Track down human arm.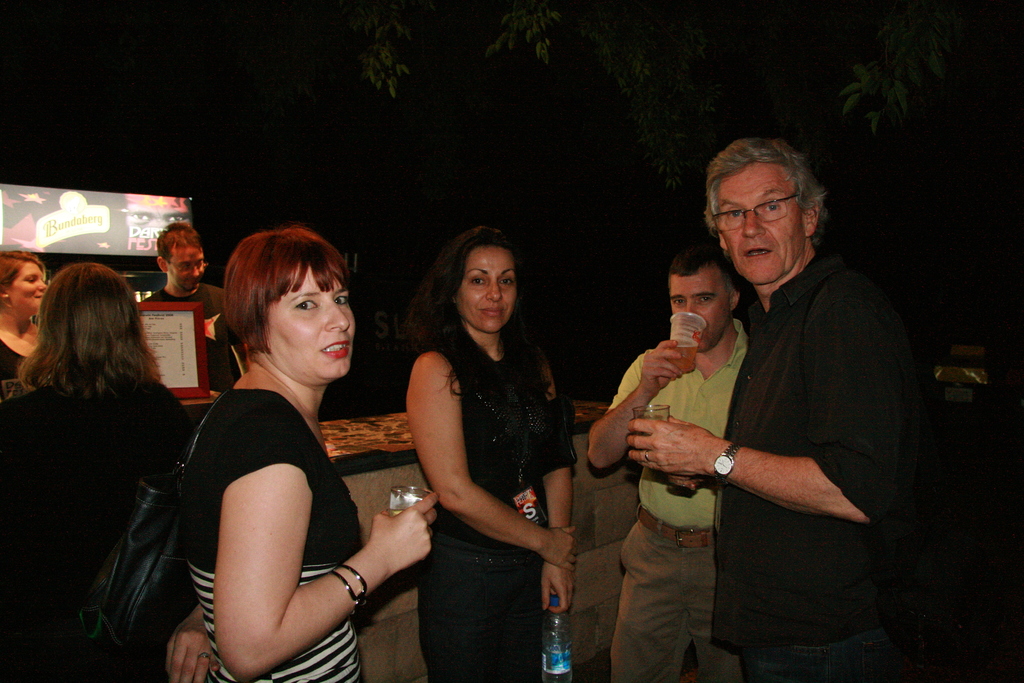
Tracked to [x1=625, y1=274, x2=900, y2=528].
